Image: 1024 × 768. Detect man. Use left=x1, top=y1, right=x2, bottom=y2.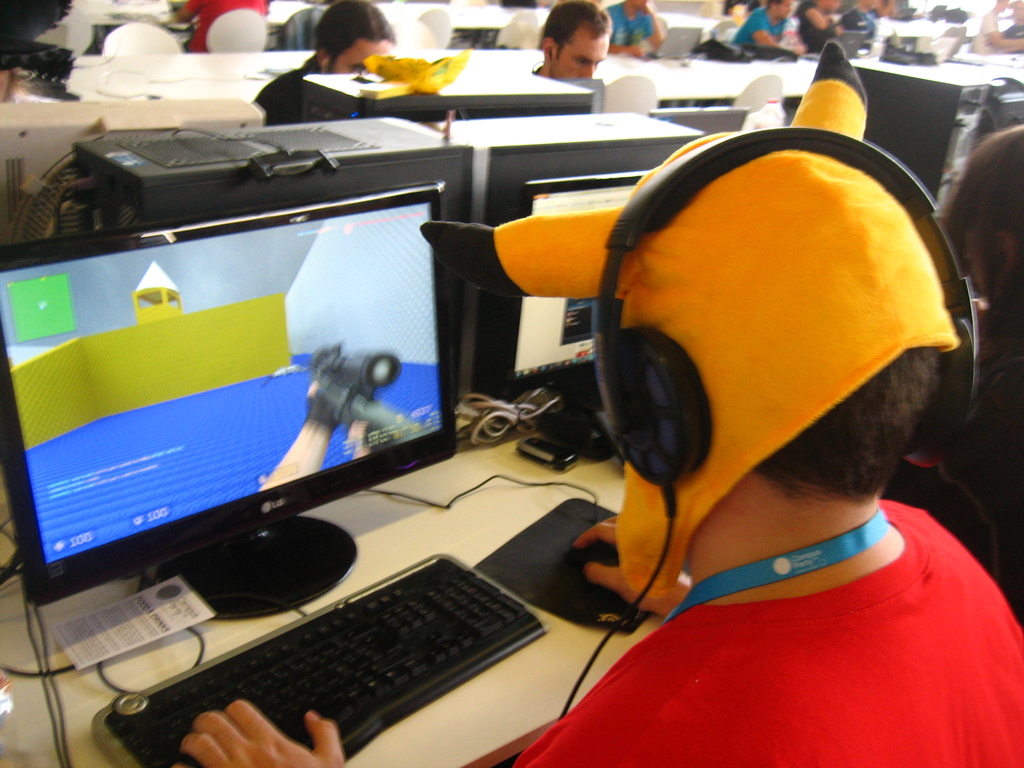
left=602, top=0, right=665, bottom=55.
